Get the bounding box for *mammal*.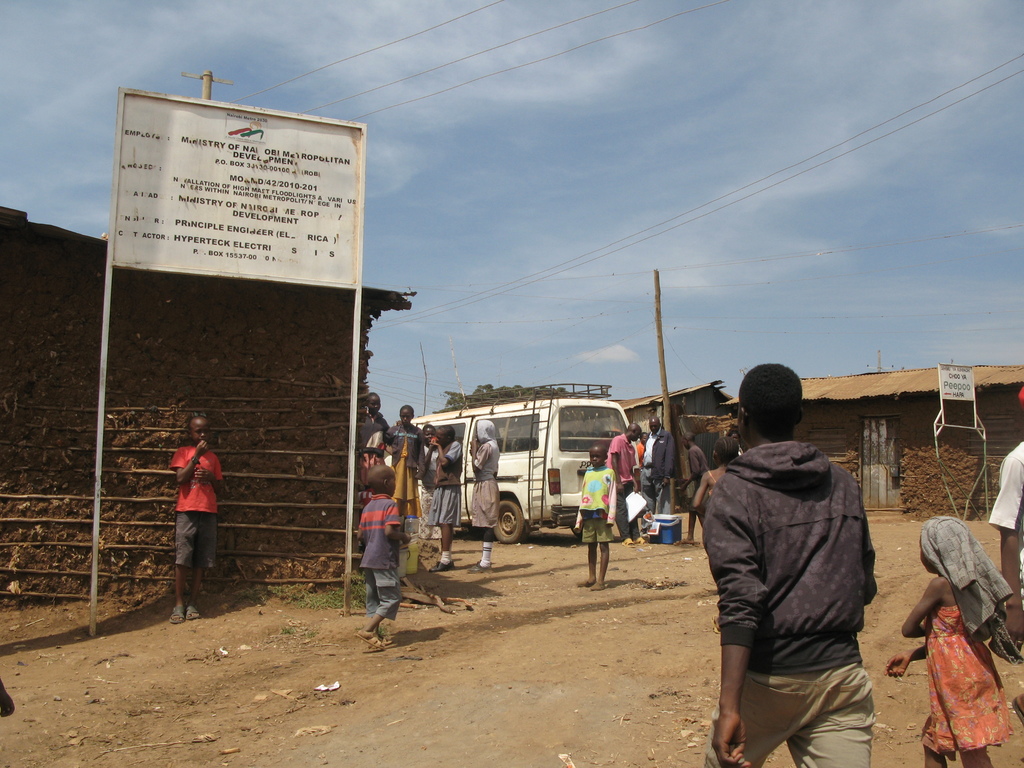
(left=693, top=432, right=740, bottom=589).
